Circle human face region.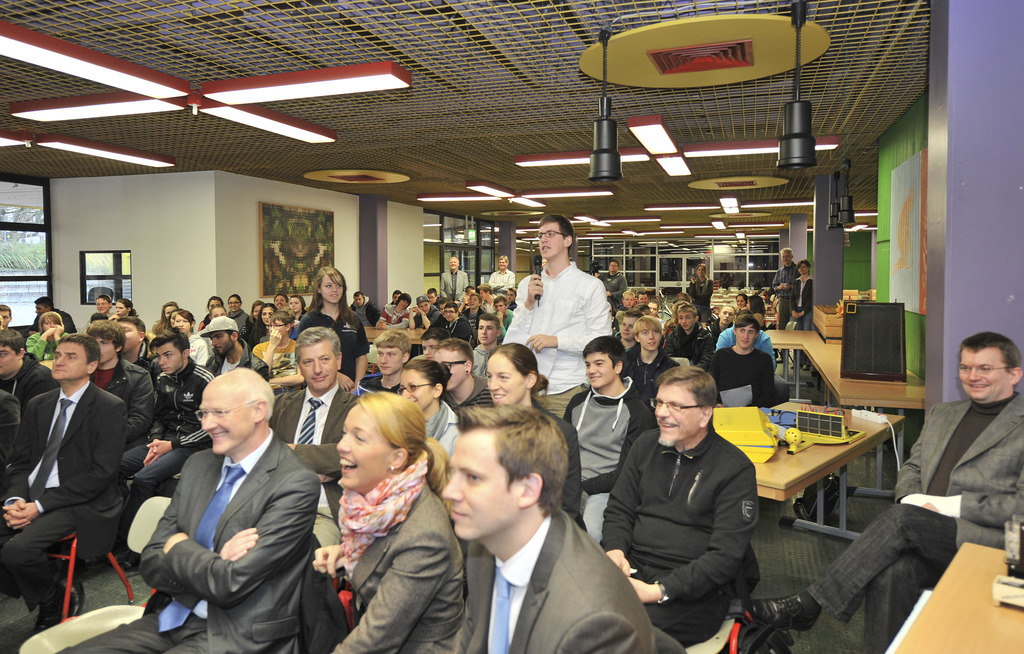
Region: 585, 353, 615, 390.
